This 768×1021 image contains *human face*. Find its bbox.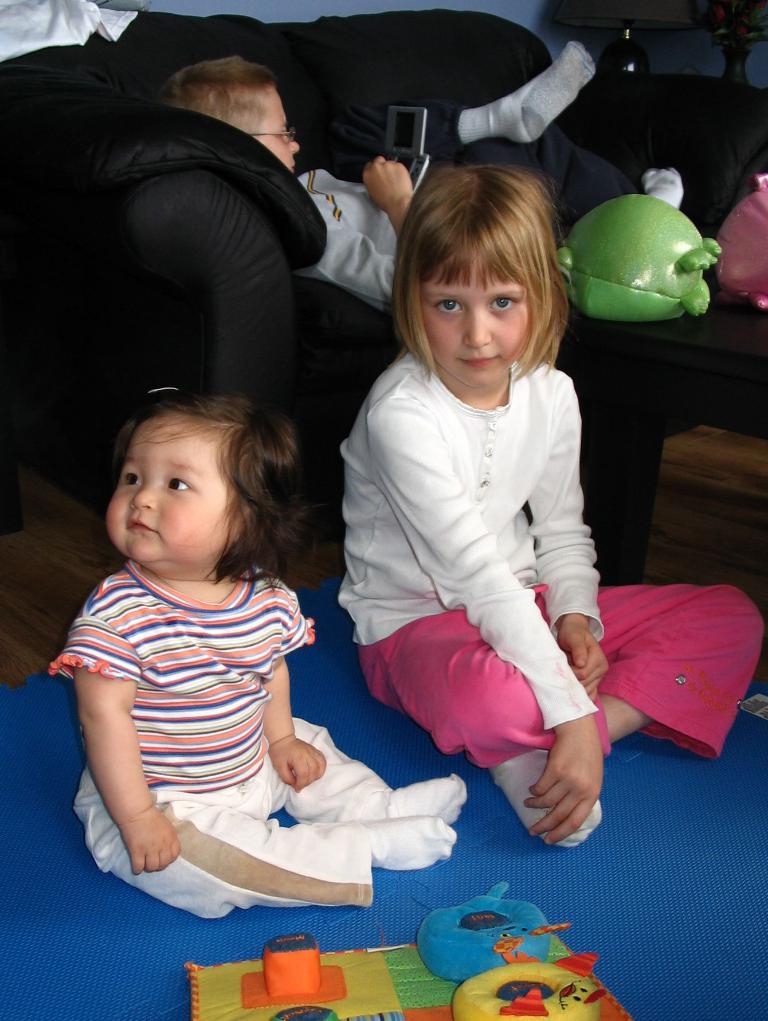
430 242 531 387.
